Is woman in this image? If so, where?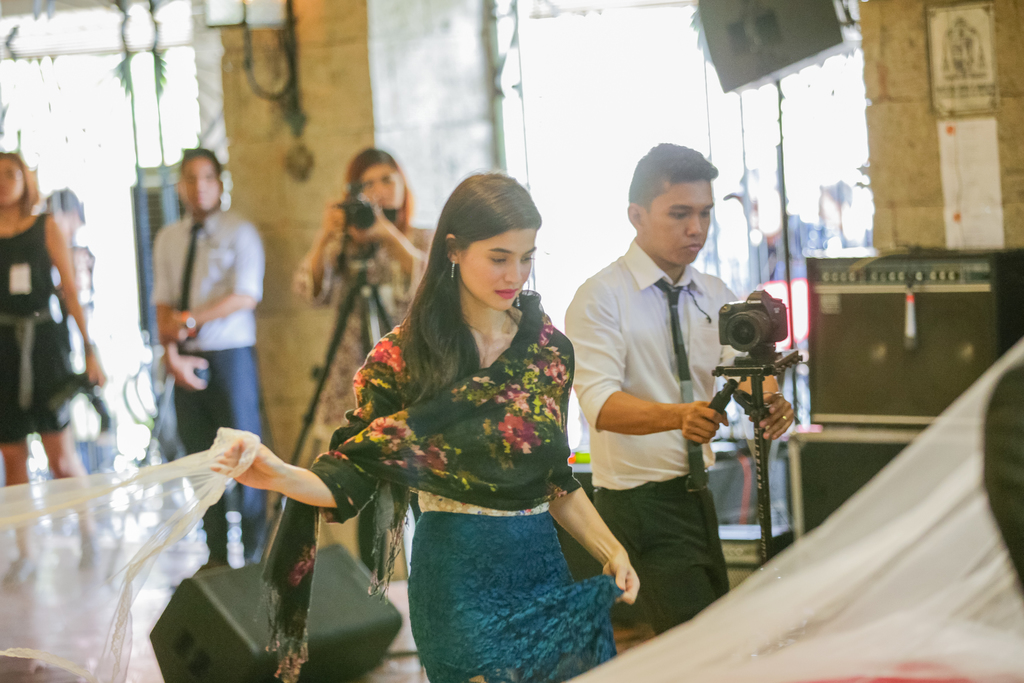
Yes, at [left=293, top=144, right=437, bottom=582].
